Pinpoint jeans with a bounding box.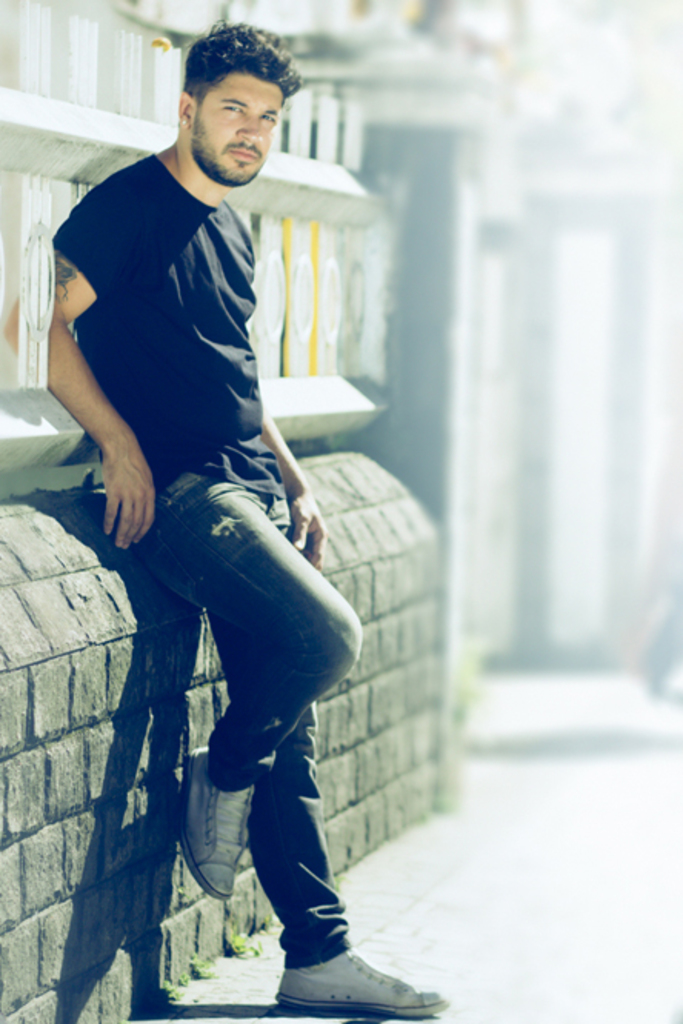
detection(98, 469, 381, 976).
